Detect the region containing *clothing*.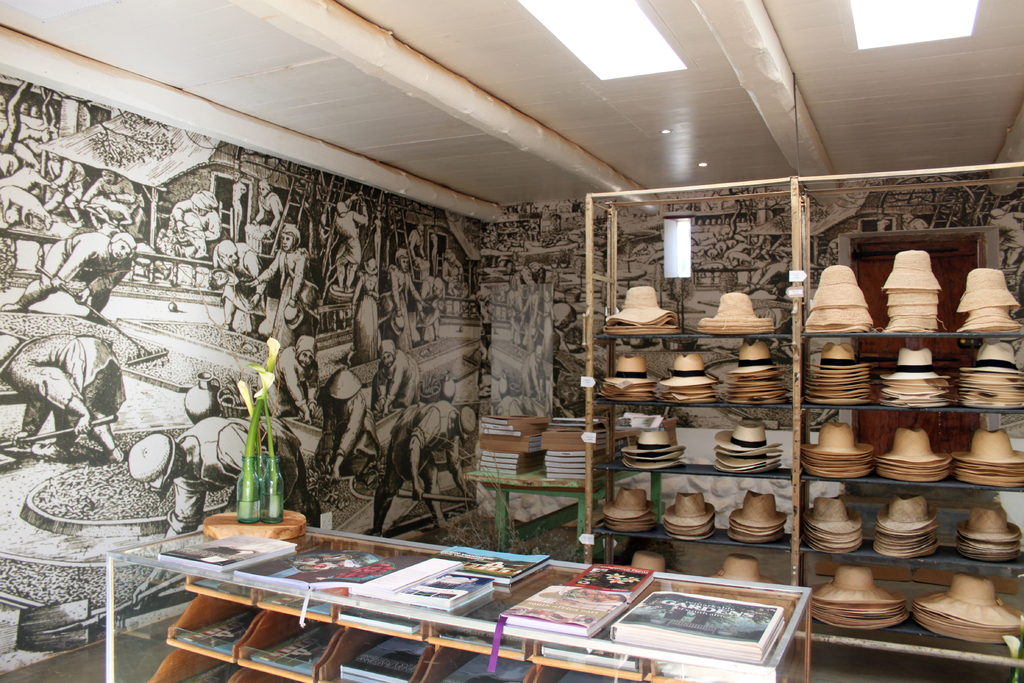
detection(177, 410, 321, 557).
